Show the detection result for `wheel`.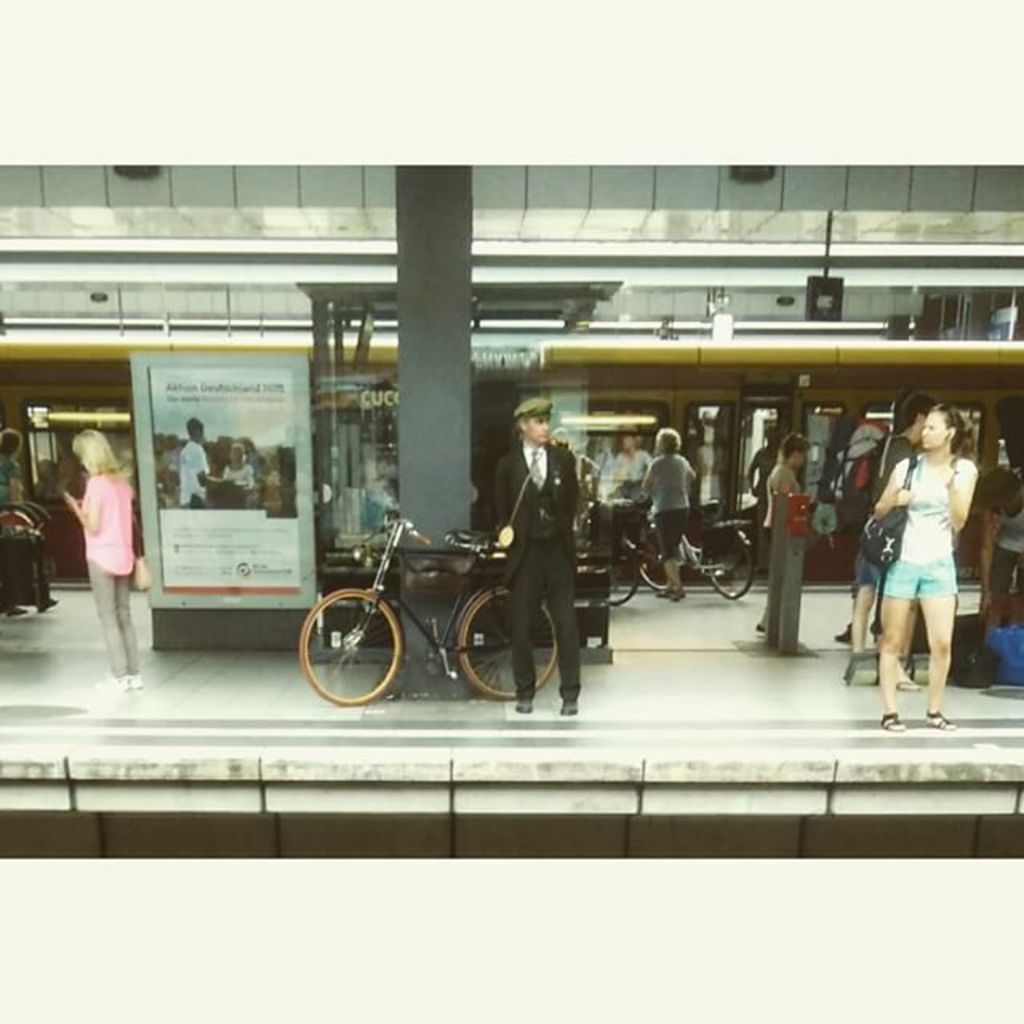
{"x1": 322, "y1": 578, "x2": 419, "y2": 701}.
